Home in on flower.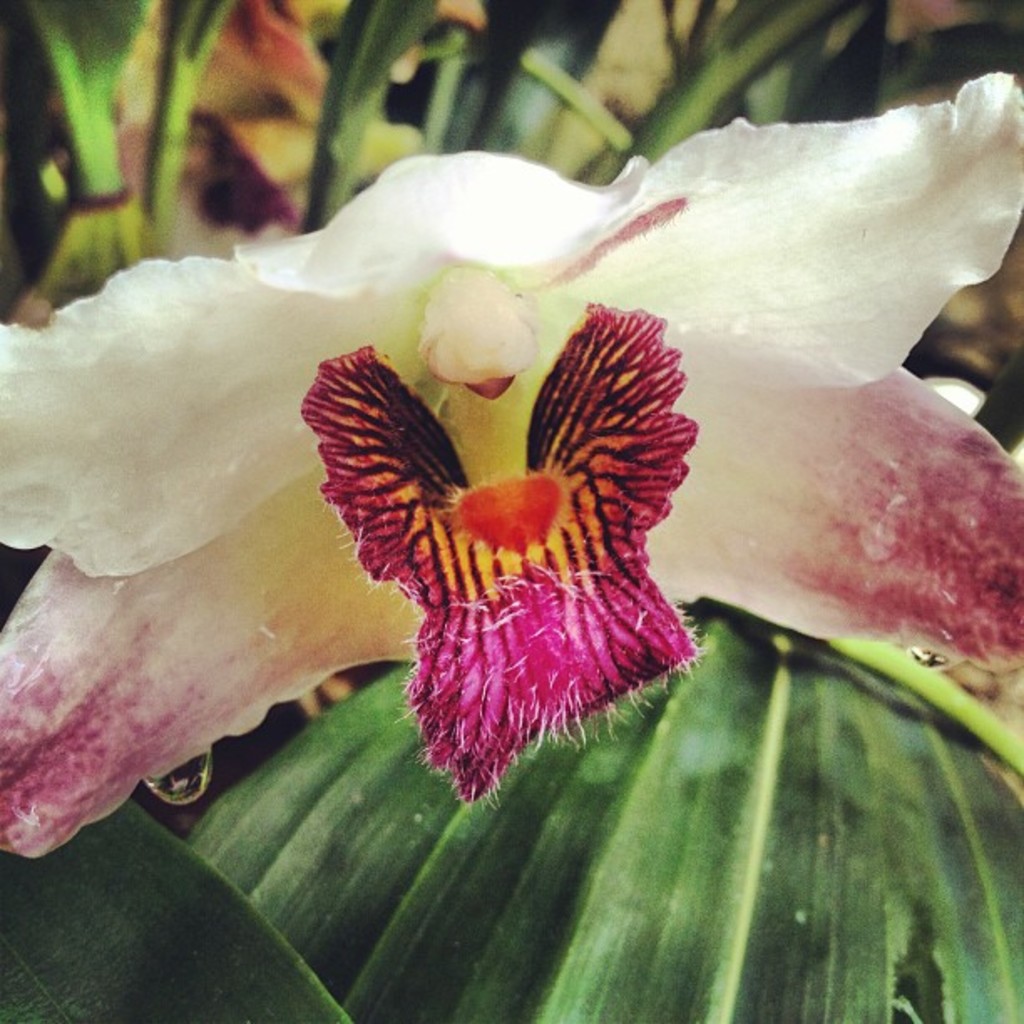
Homed in at 0 90 1022 858.
